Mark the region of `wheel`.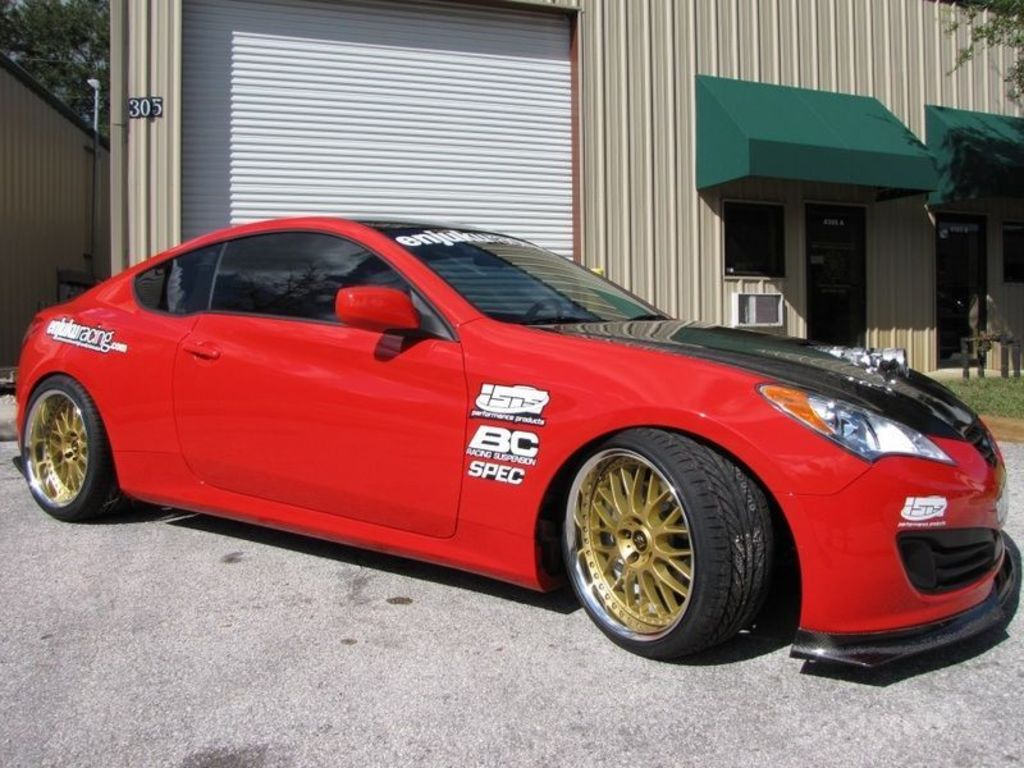
Region: 20:370:115:526.
